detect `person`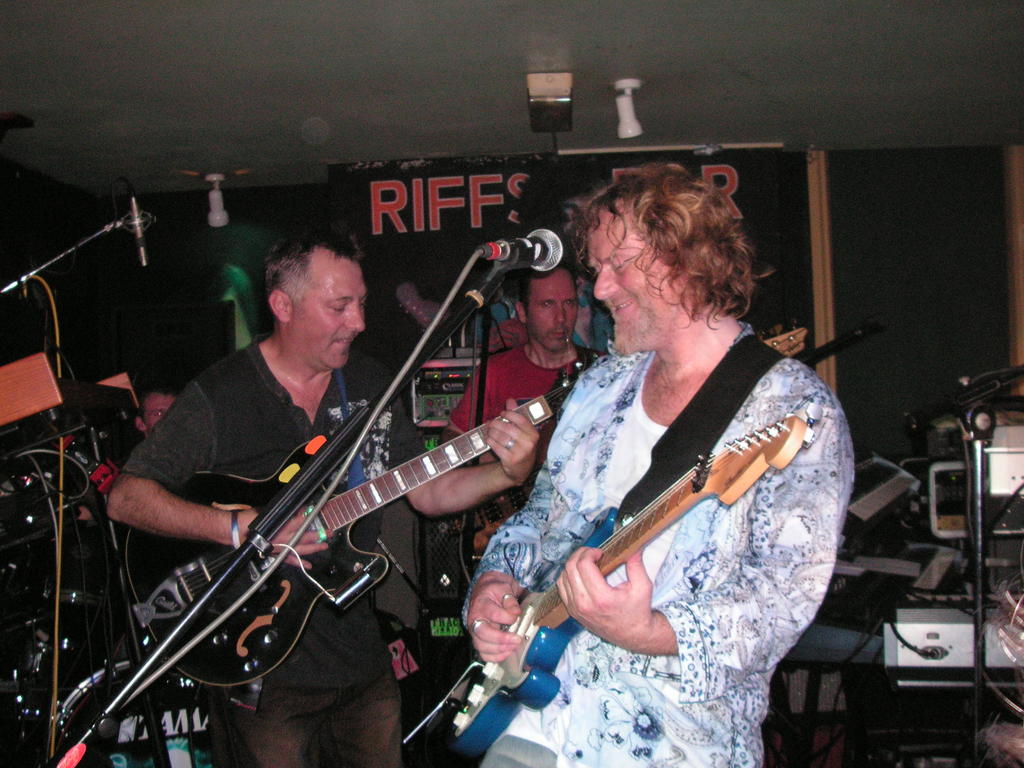
BBox(452, 246, 605, 566)
